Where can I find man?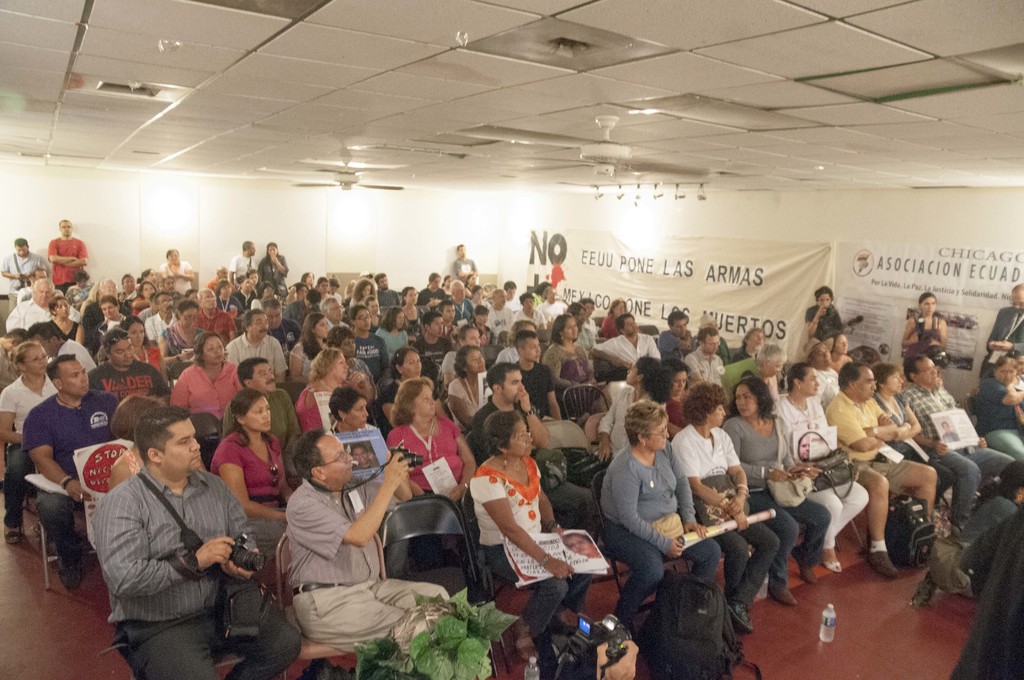
You can find it at BBox(135, 291, 157, 323).
